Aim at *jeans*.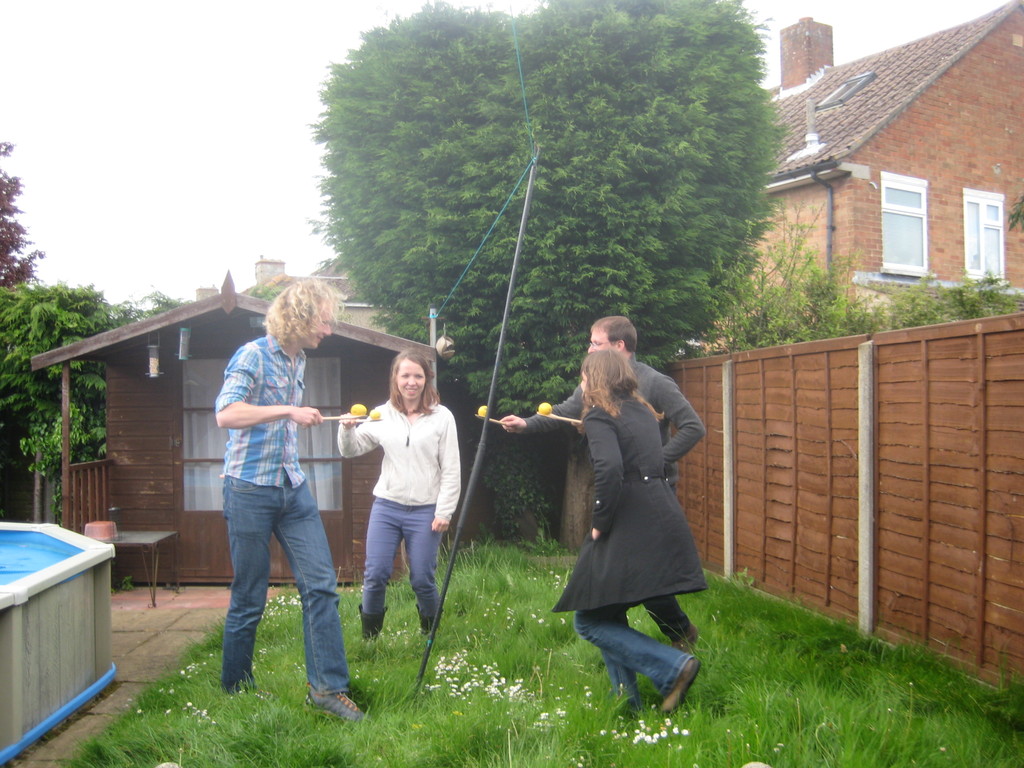
Aimed at locate(574, 598, 686, 711).
